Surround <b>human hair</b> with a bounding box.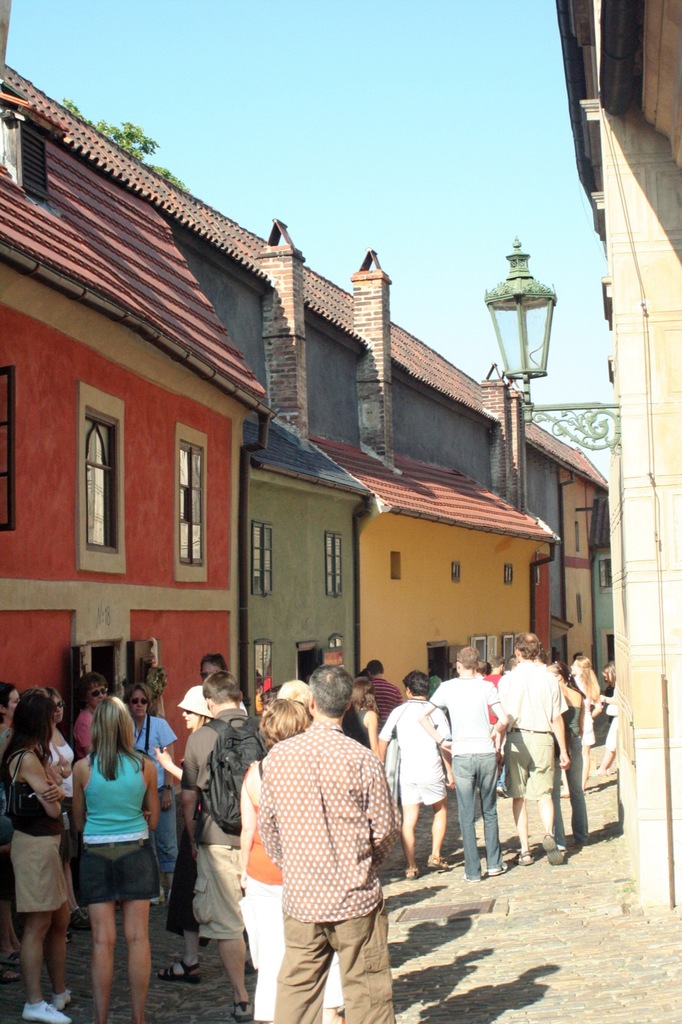
box=[93, 695, 147, 780].
